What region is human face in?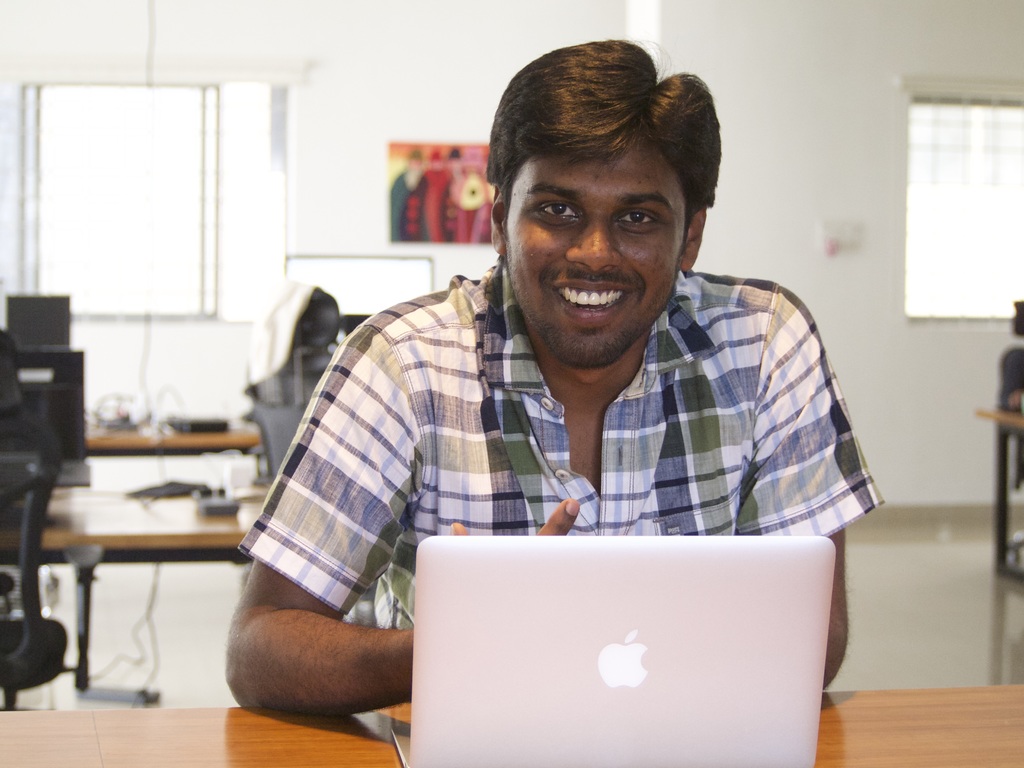
x1=500 y1=142 x2=694 y2=360.
